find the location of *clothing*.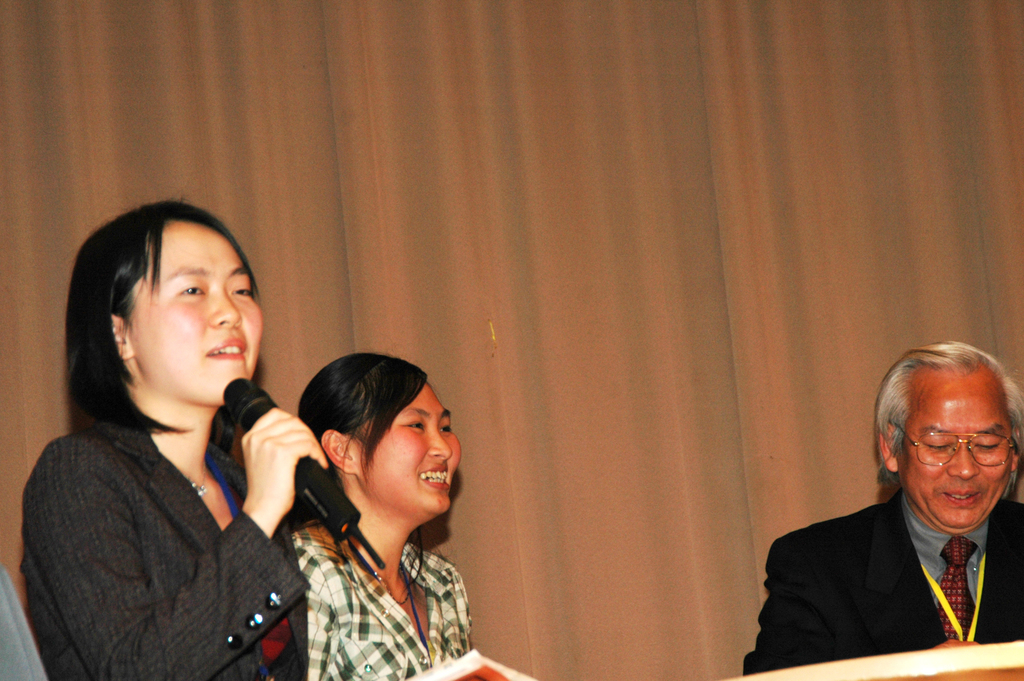
Location: select_region(772, 438, 1021, 669).
